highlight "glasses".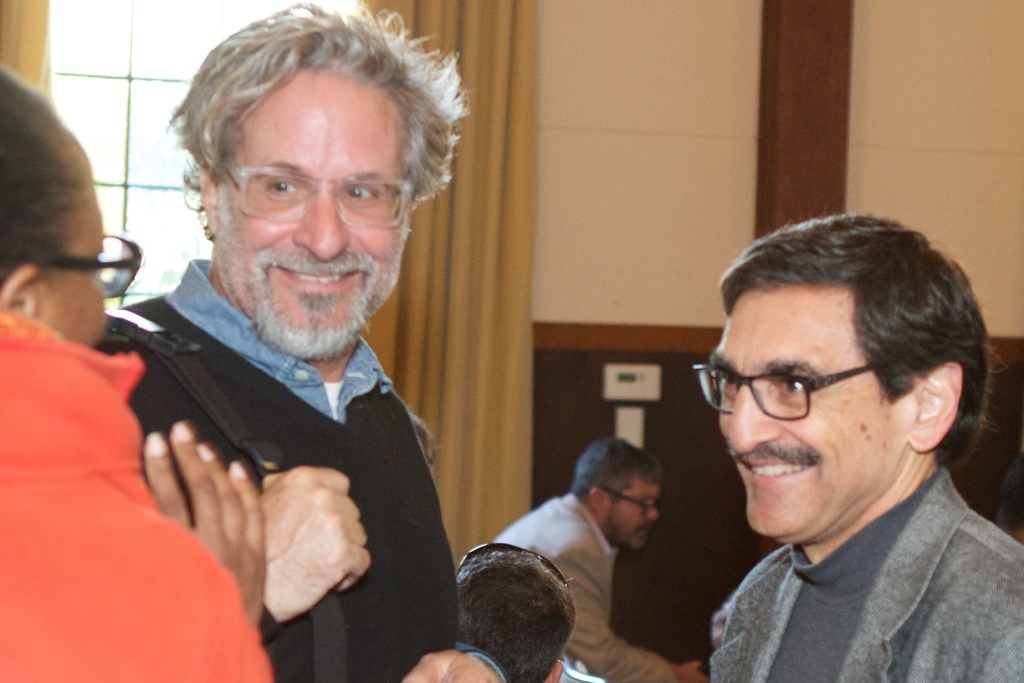
Highlighted region: (0,229,141,299).
